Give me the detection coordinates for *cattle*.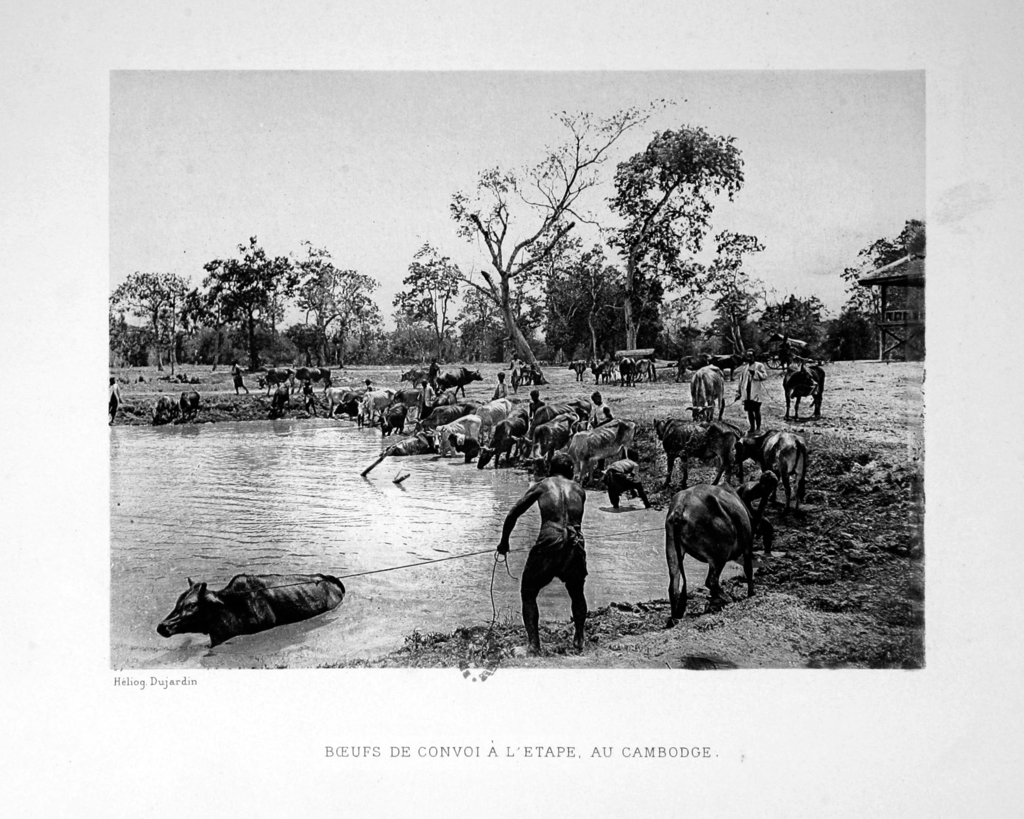
crop(356, 387, 397, 422).
